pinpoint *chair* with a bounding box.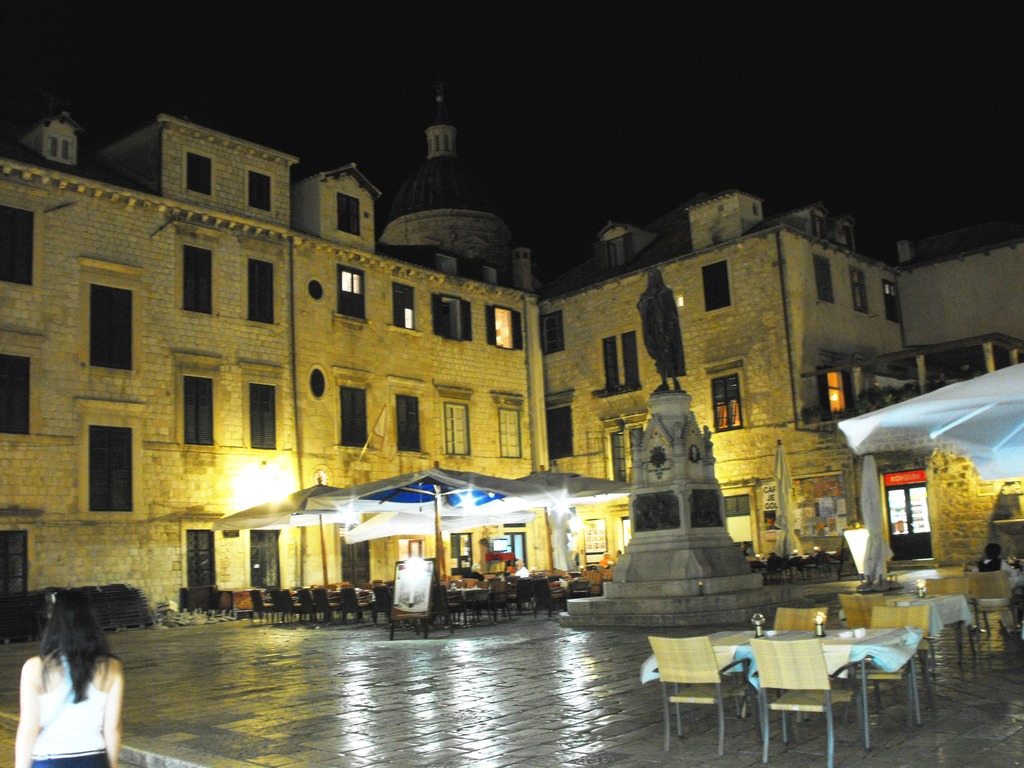
box=[841, 590, 893, 656].
